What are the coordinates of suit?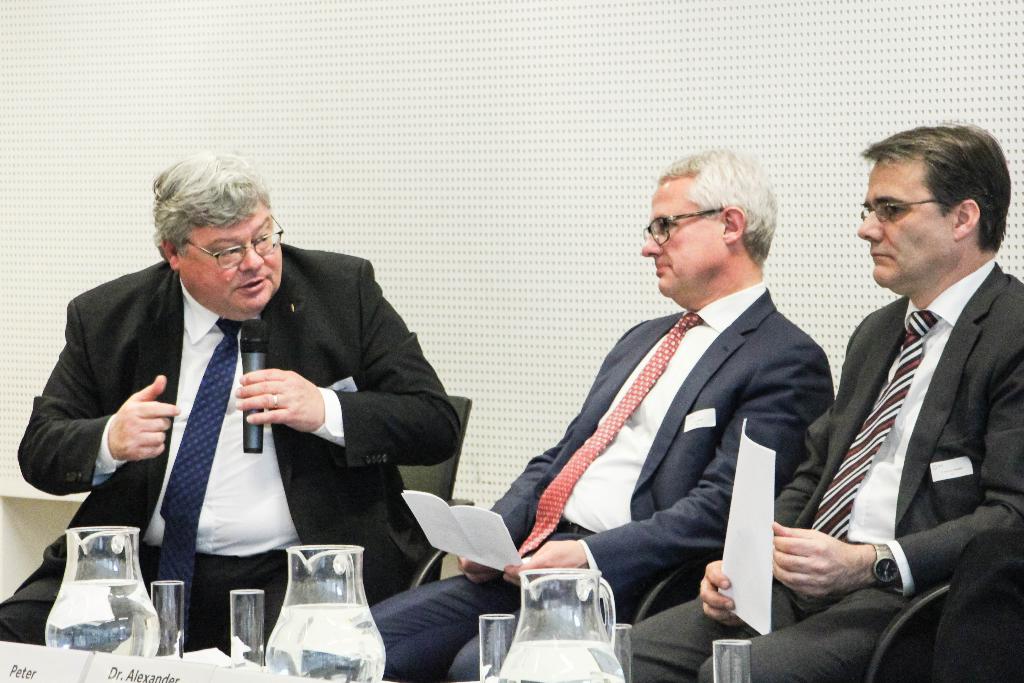
366,282,835,682.
